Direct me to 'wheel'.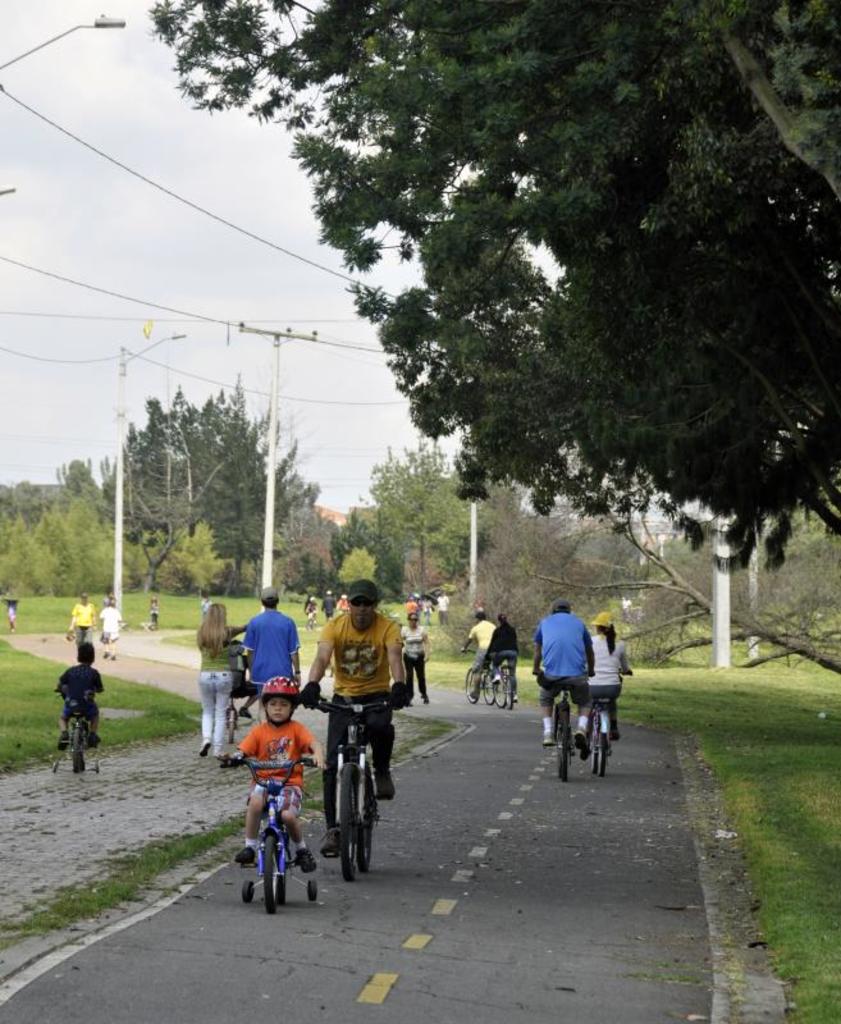
Direction: <region>230, 713, 237, 745</region>.
